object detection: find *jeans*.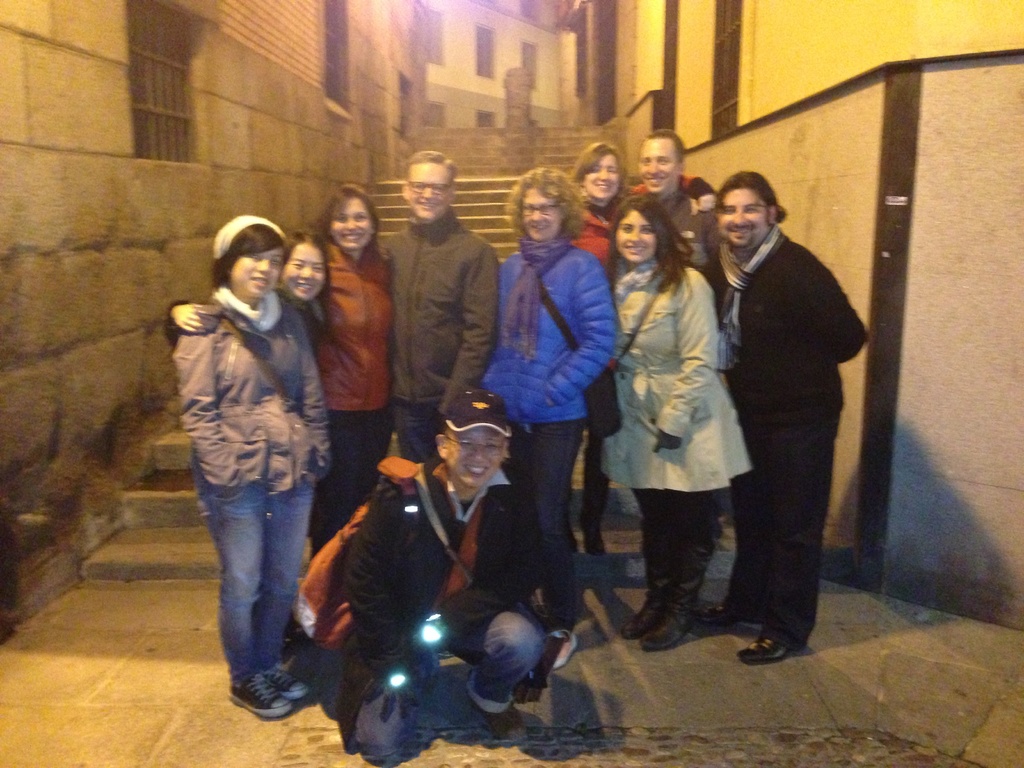
BBox(366, 613, 541, 764).
